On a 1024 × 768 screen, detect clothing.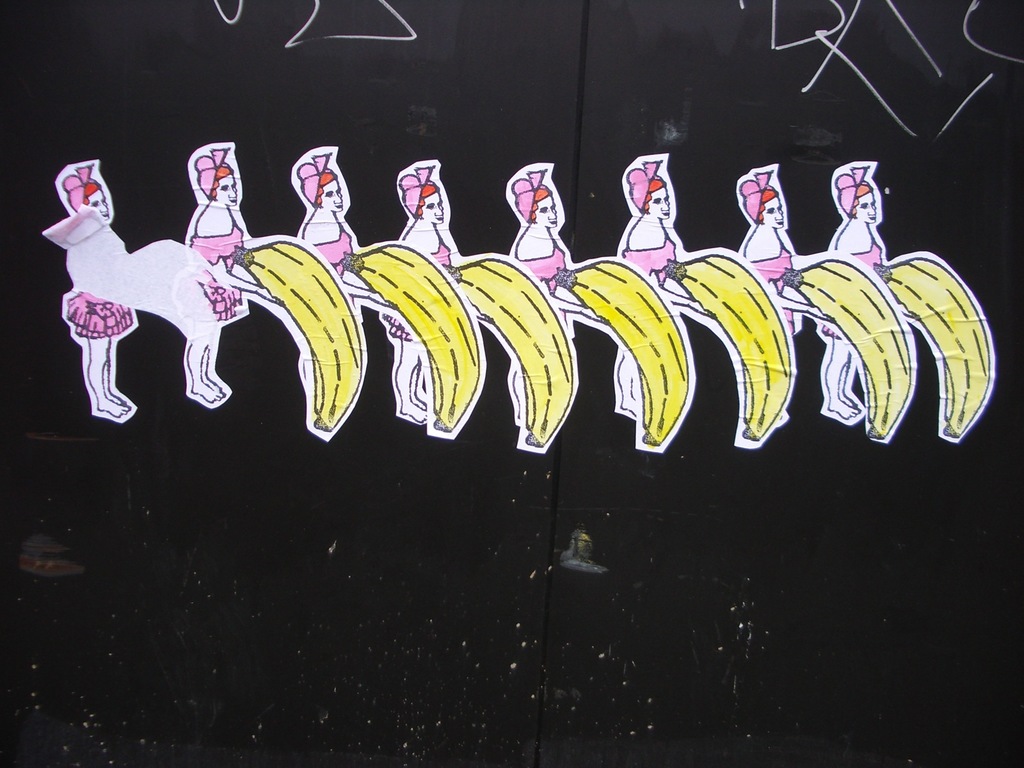
(x1=616, y1=212, x2=689, y2=280).
